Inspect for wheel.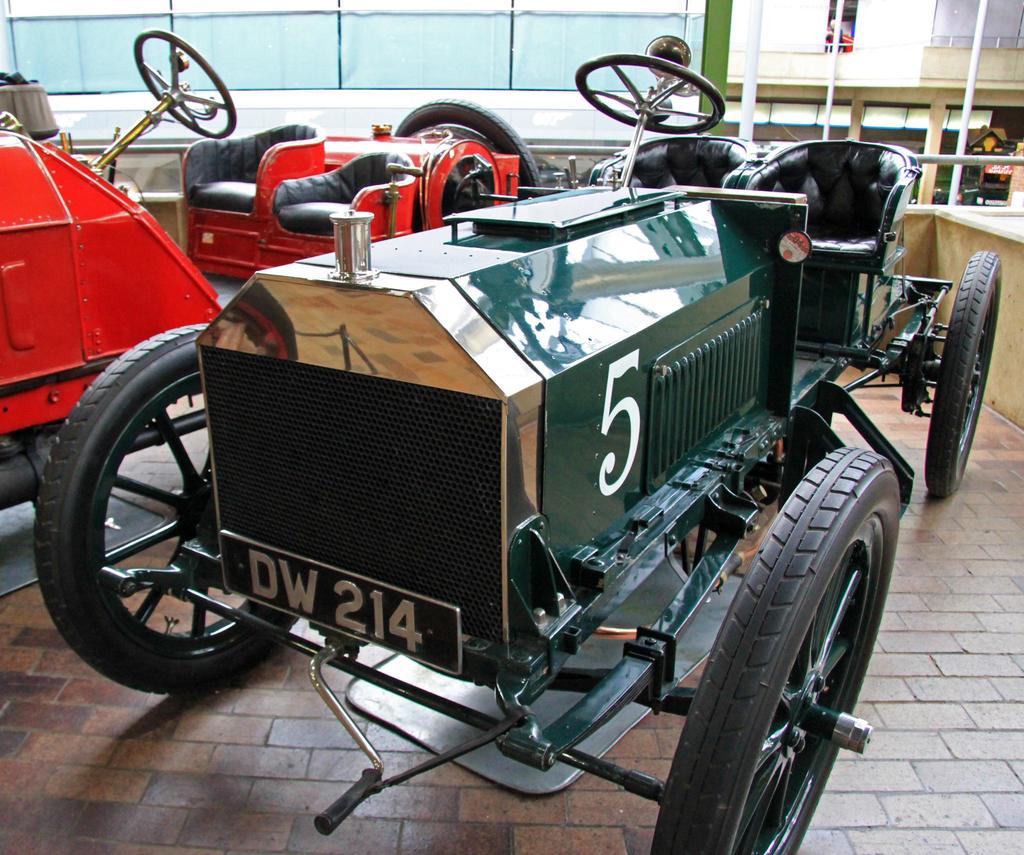
Inspection: detection(924, 247, 1003, 499).
